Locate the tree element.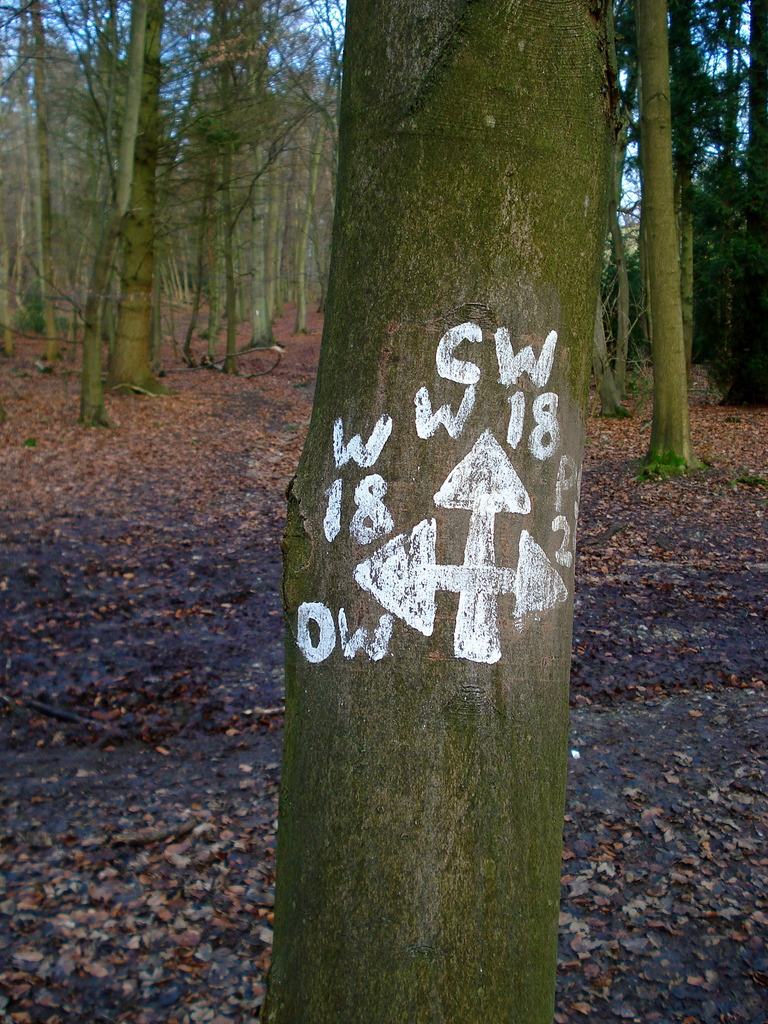
Element bbox: select_region(744, 0, 767, 412).
